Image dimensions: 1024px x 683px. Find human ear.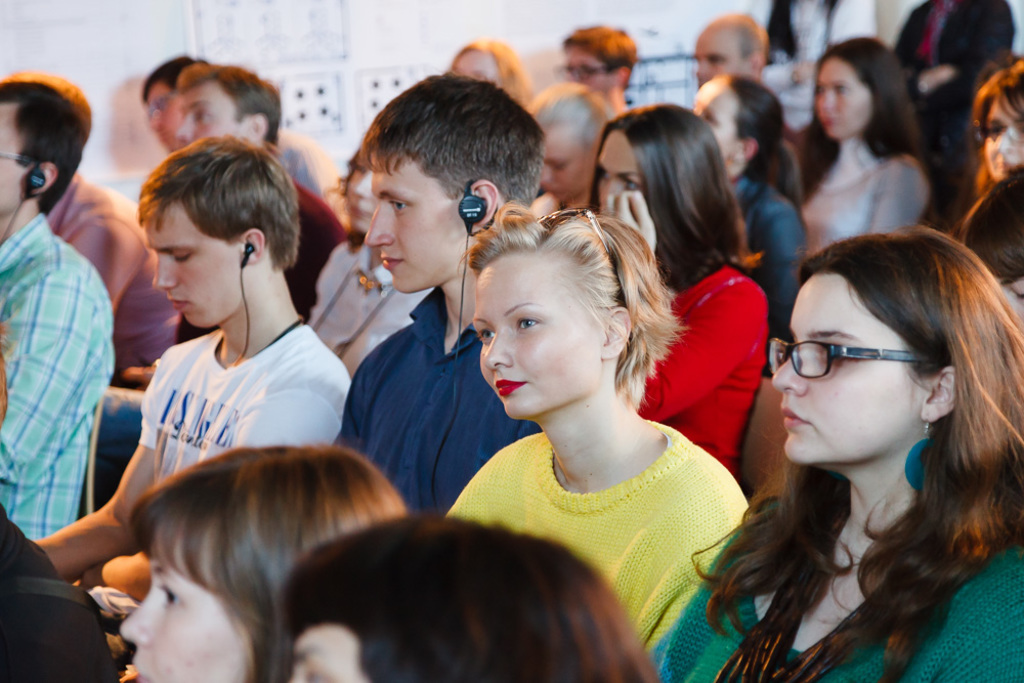
left=243, top=114, right=265, bottom=140.
